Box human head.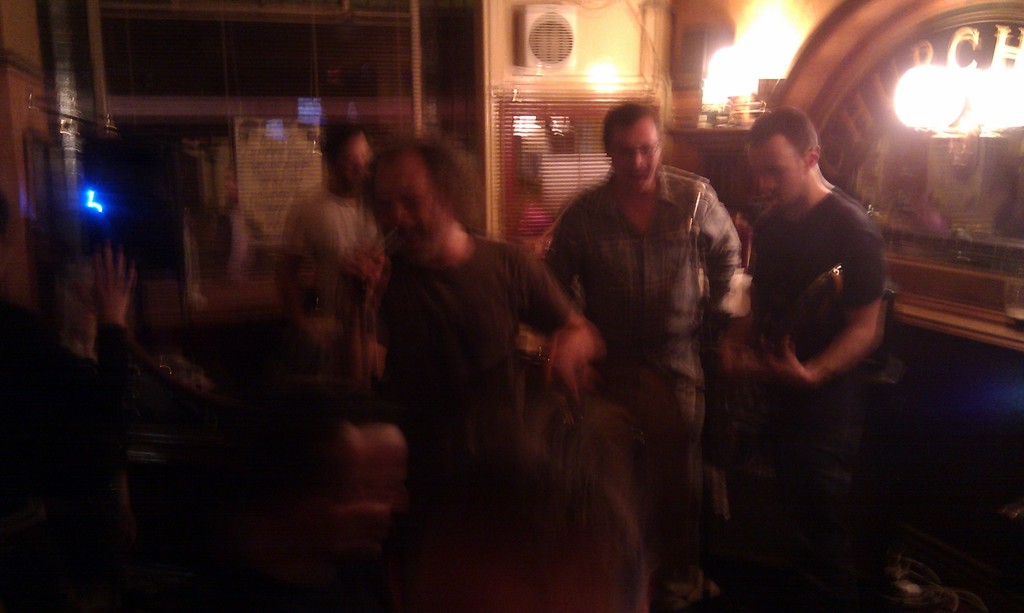
741/102/821/206.
